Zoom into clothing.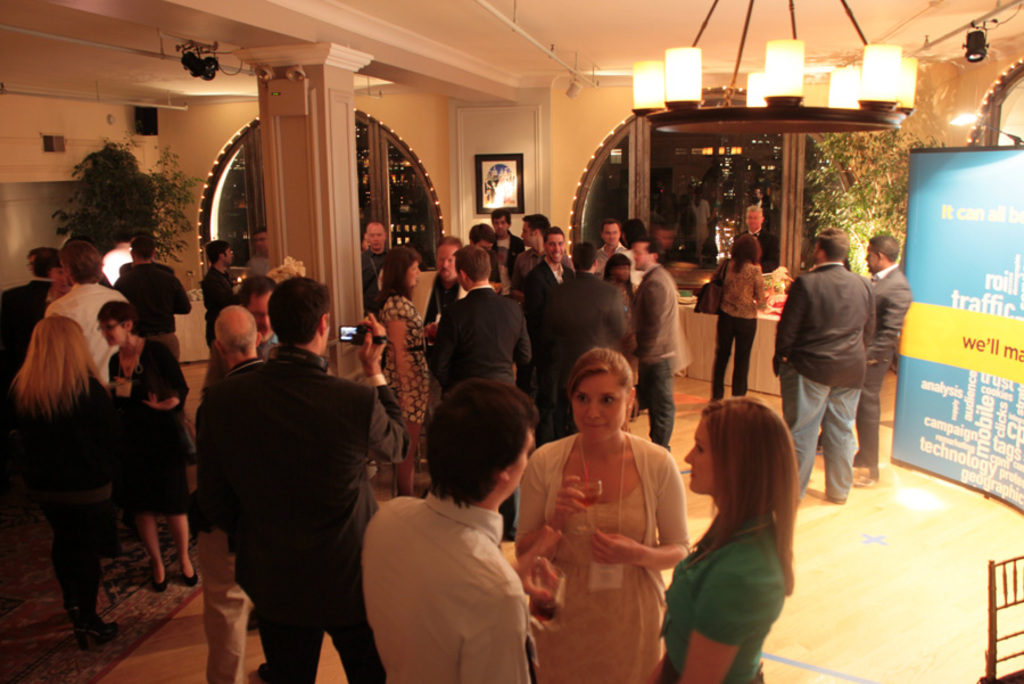
Zoom target: [x1=814, y1=272, x2=914, y2=463].
